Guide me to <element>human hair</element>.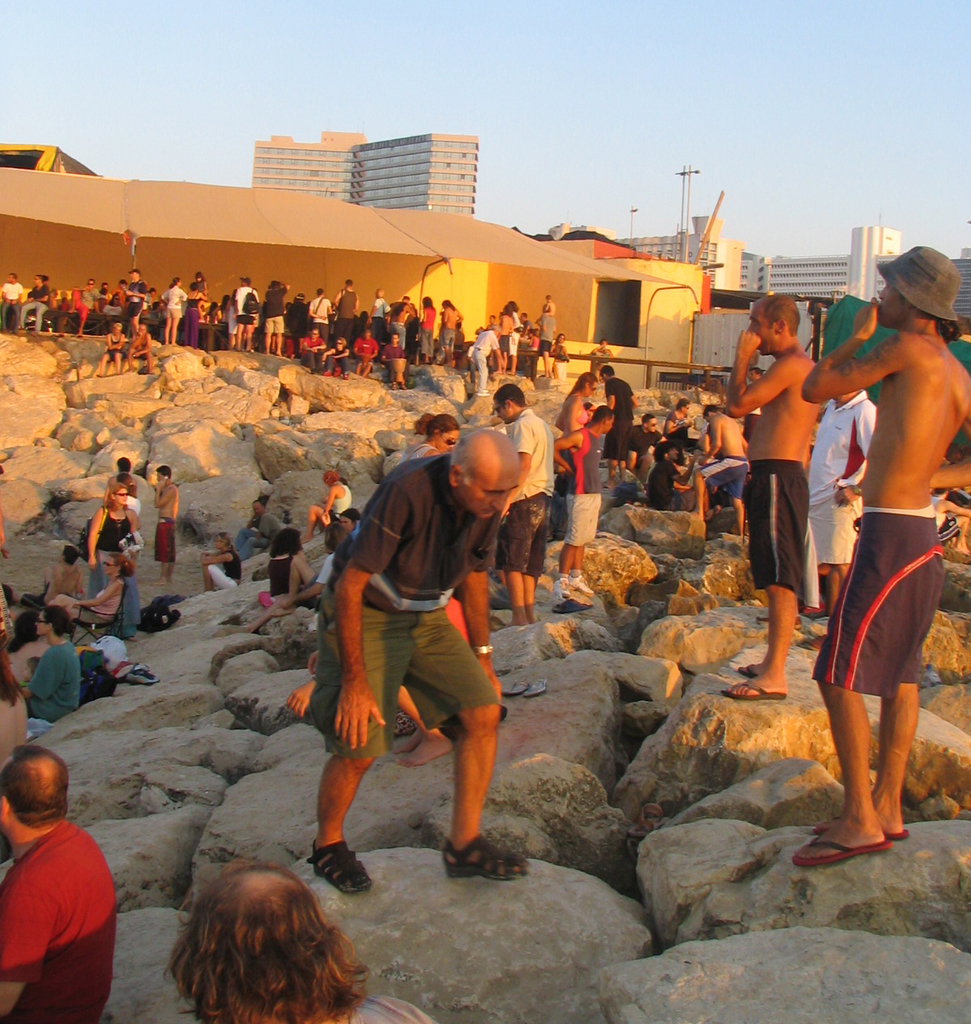
Guidance: detection(86, 278, 93, 286).
